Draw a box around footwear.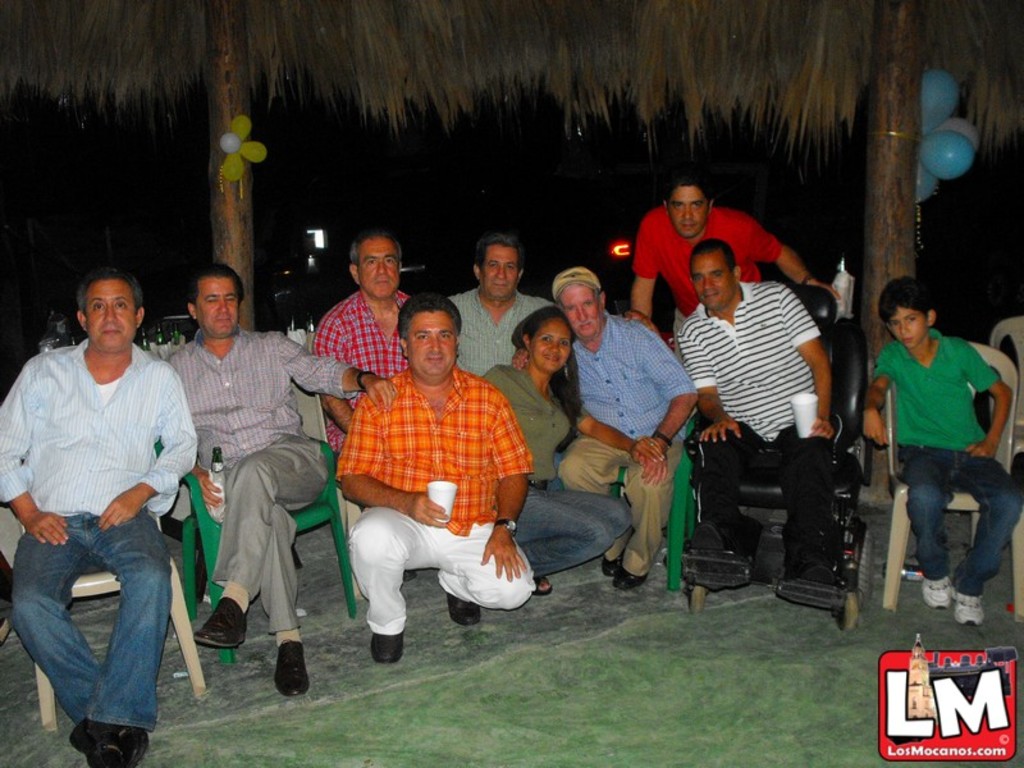
[left=196, top=593, right=247, bottom=648].
